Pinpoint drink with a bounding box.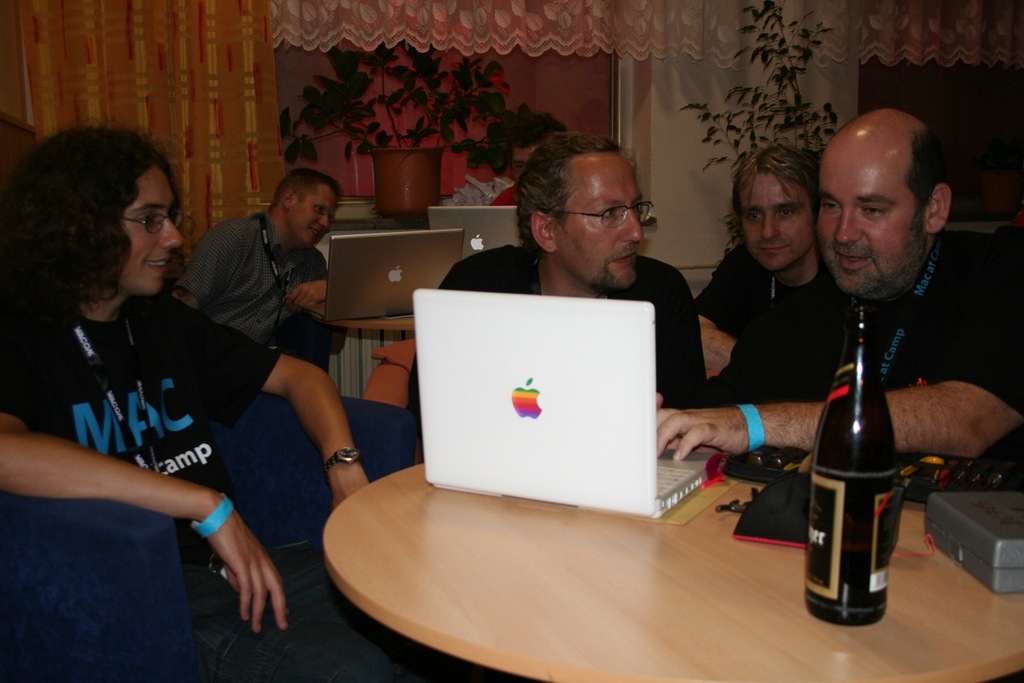
[816,298,909,646].
